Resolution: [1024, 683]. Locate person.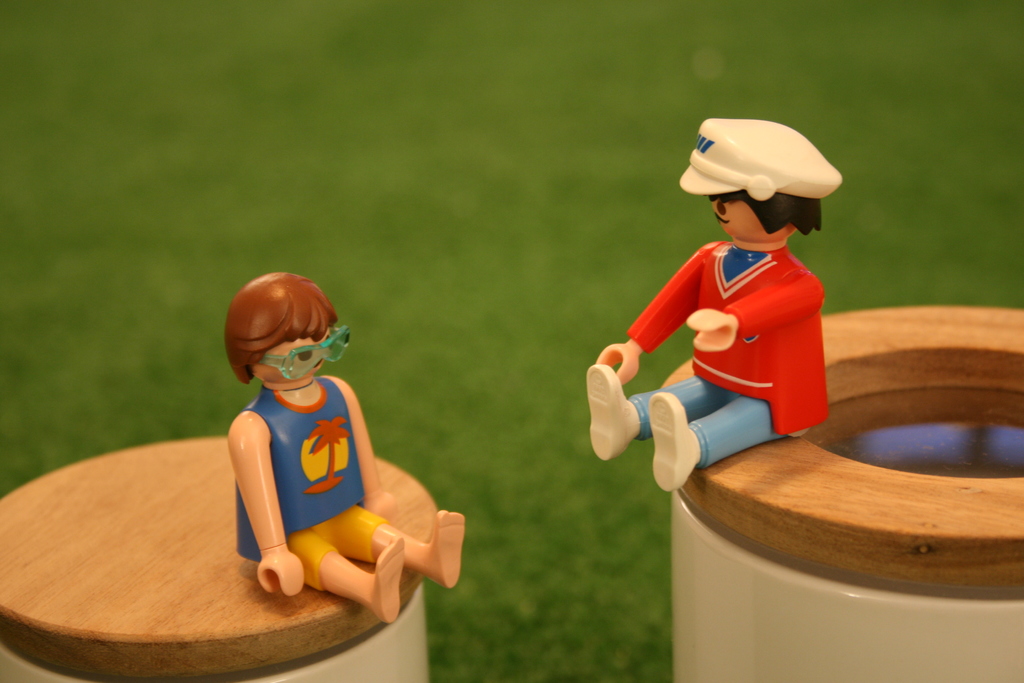
(x1=227, y1=267, x2=465, y2=618).
